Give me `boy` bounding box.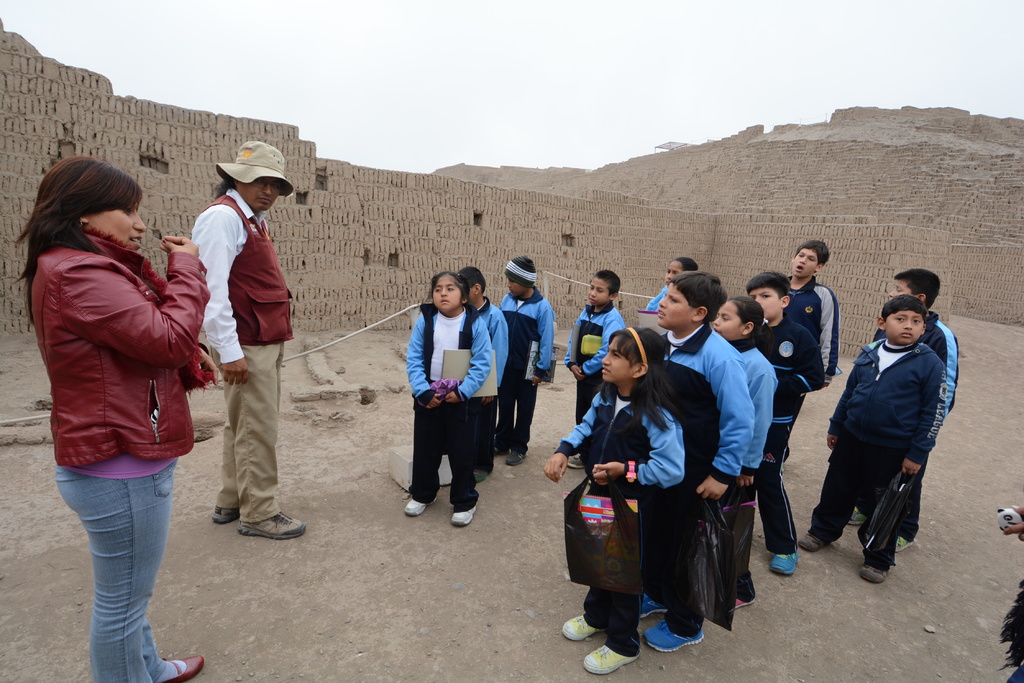
[x1=845, y1=269, x2=959, y2=552].
